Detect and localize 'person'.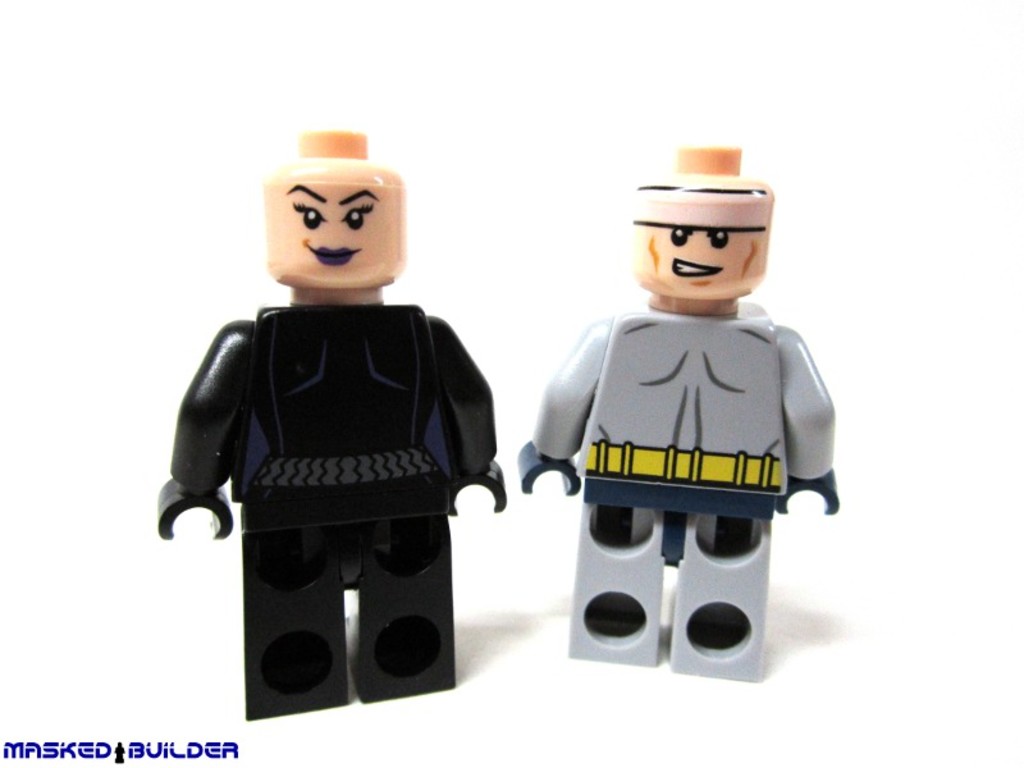
Localized at rect(156, 125, 512, 721).
